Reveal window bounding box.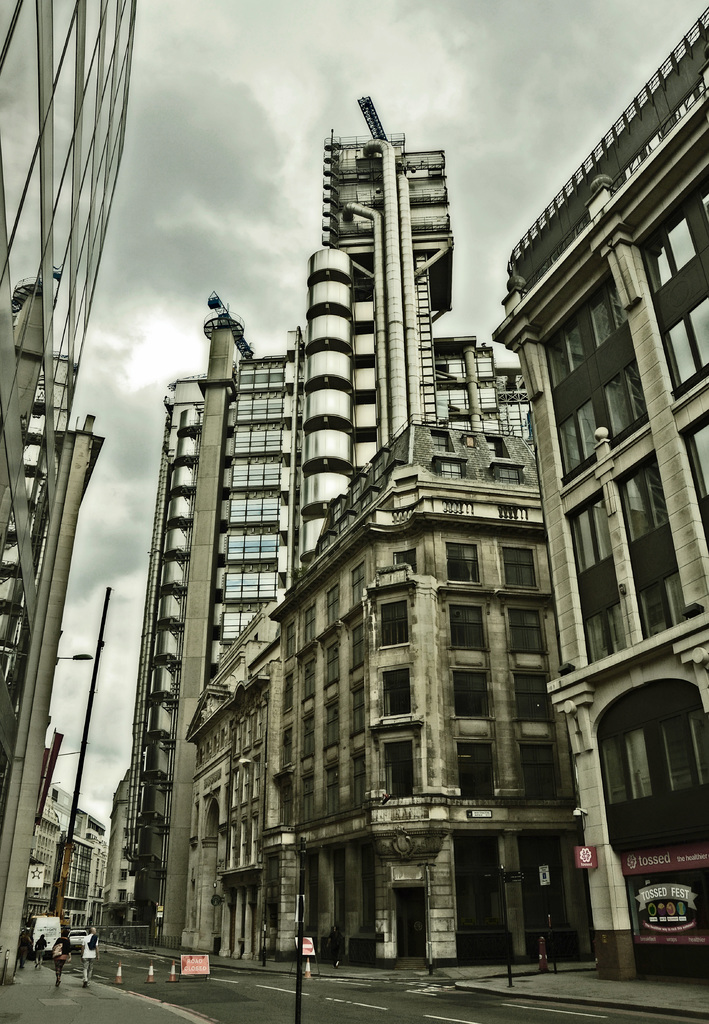
Revealed: (501,543,537,585).
